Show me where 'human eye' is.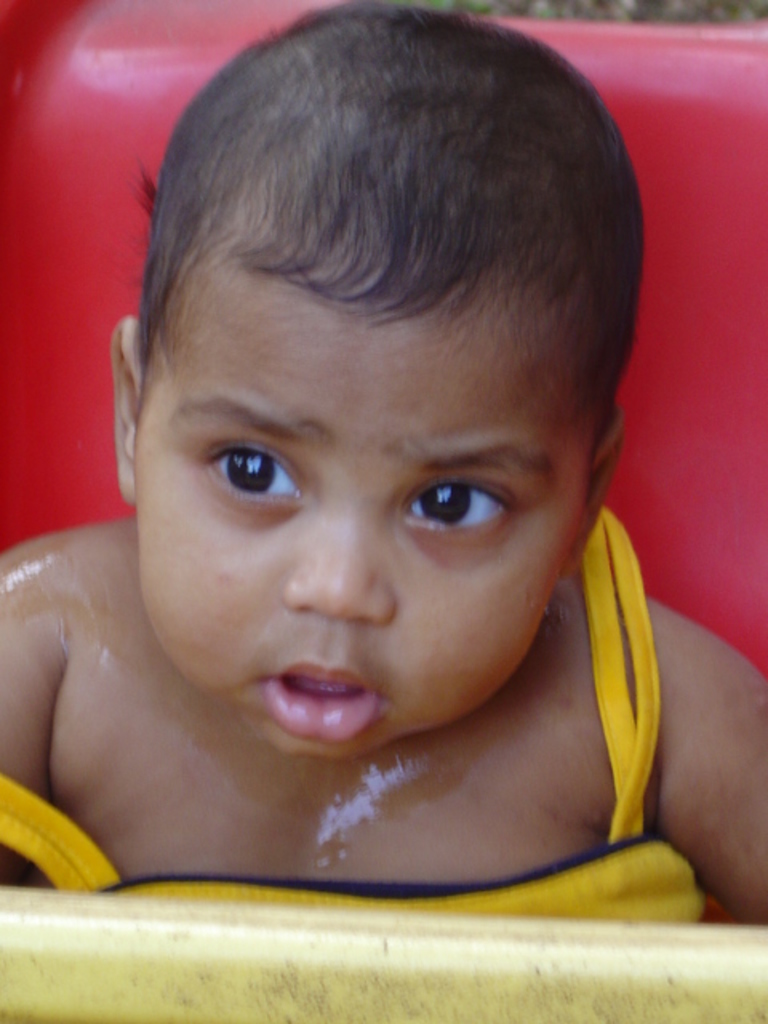
'human eye' is at crop(395, 462, 525, 549).
